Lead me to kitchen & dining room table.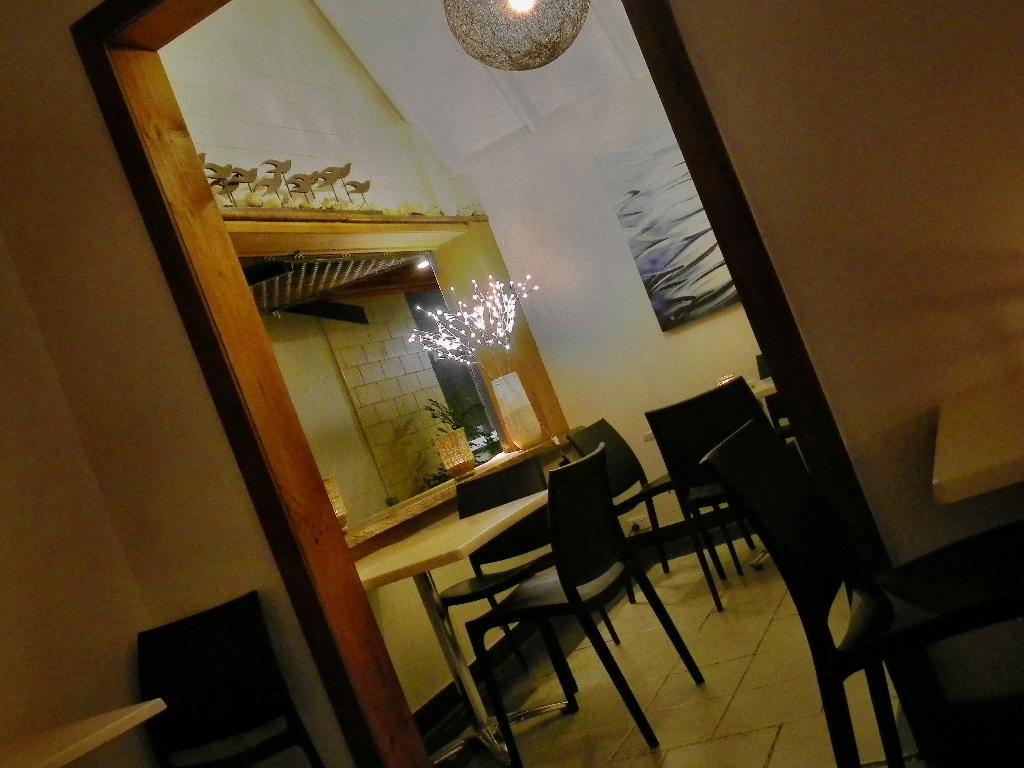
Lead to left=355, top=484, right=549, bottom=767.
